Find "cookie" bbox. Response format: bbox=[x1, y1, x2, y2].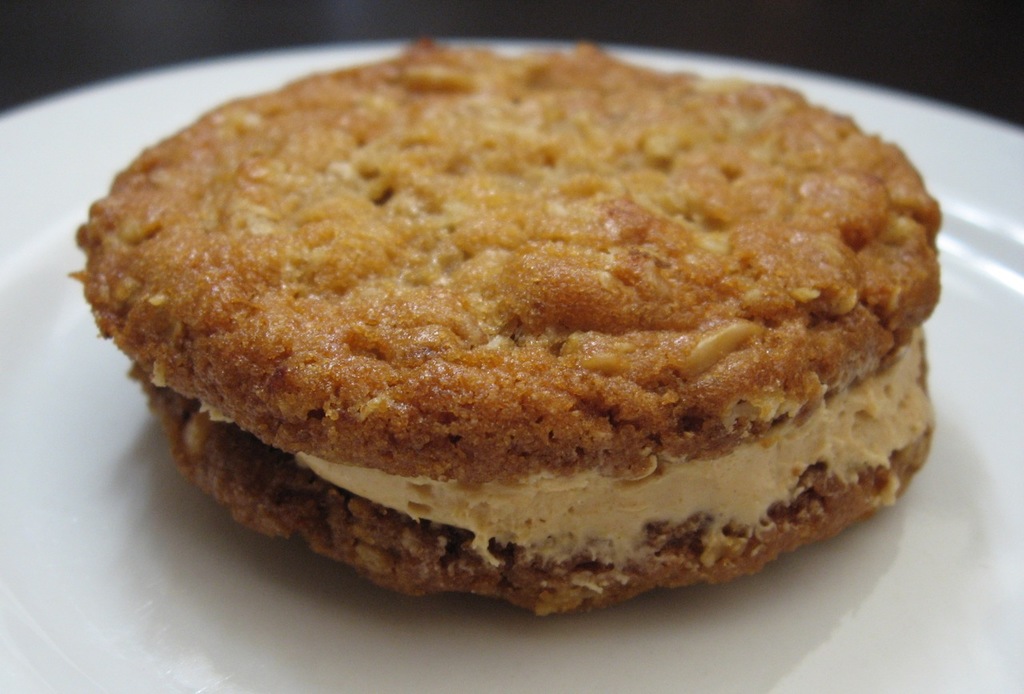
bbox=[66, 44, 955, 620].
